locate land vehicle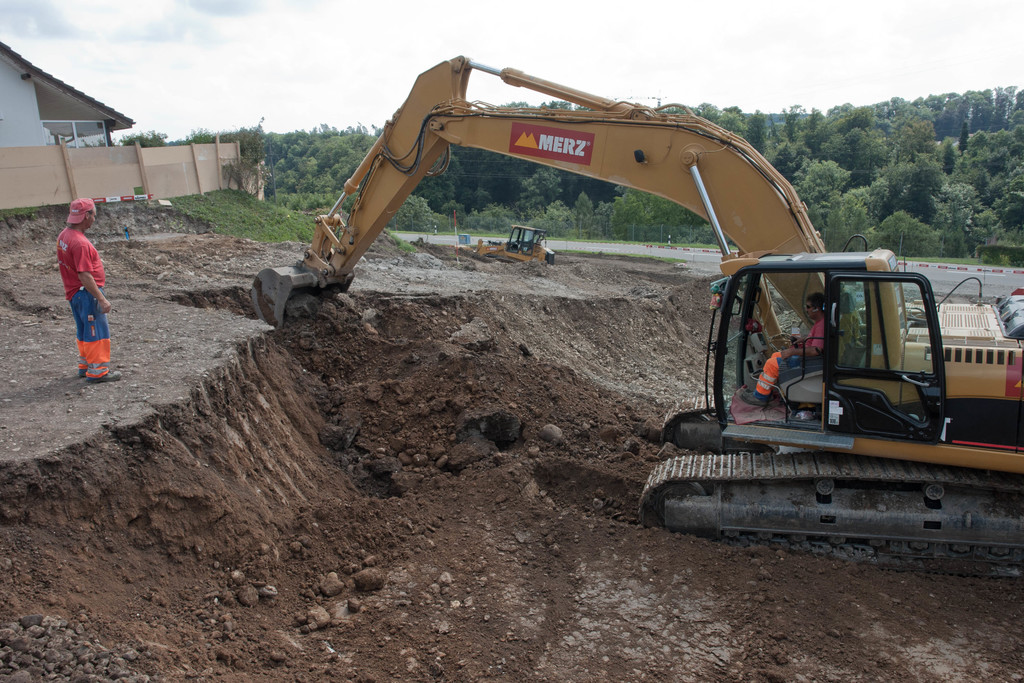
(x1=312, y1=97, x2=1000, y2=556)
